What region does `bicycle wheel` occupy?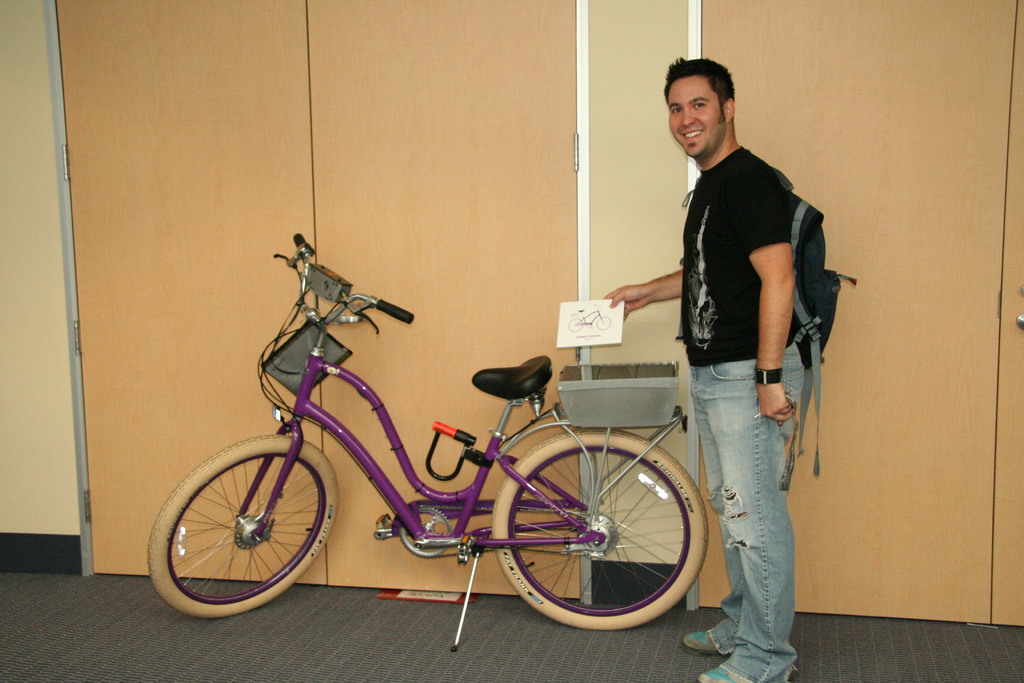
bbox=(488, 427, 712, 631).
